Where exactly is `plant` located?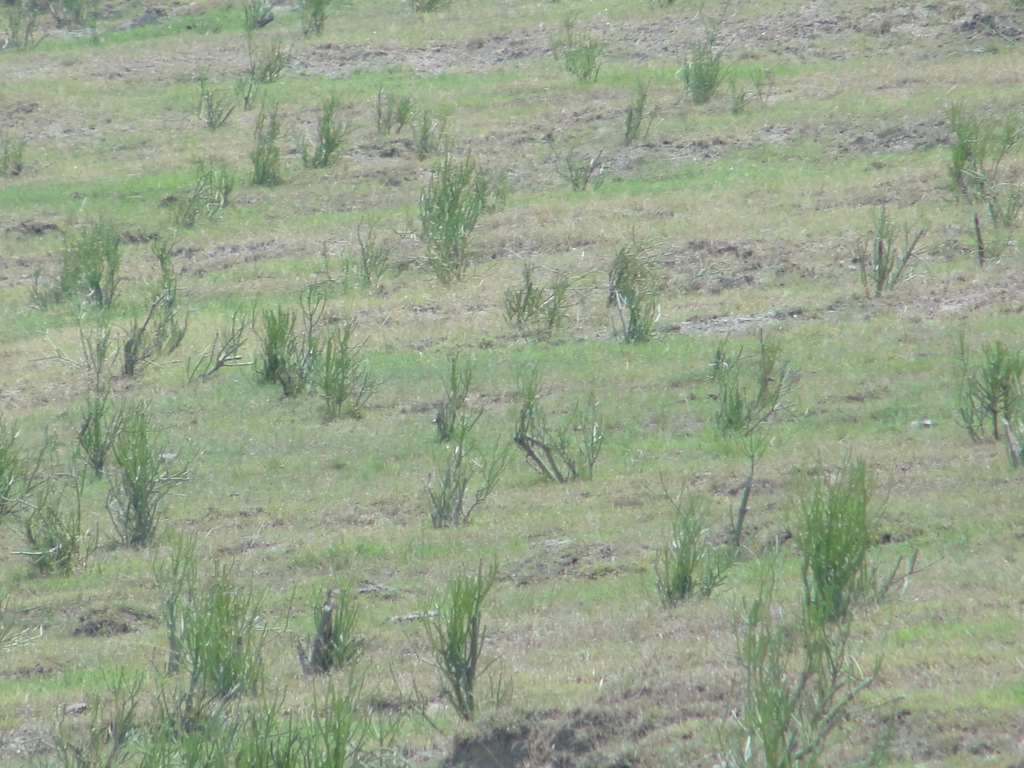
Its bounding box is 72,381,137,484.
